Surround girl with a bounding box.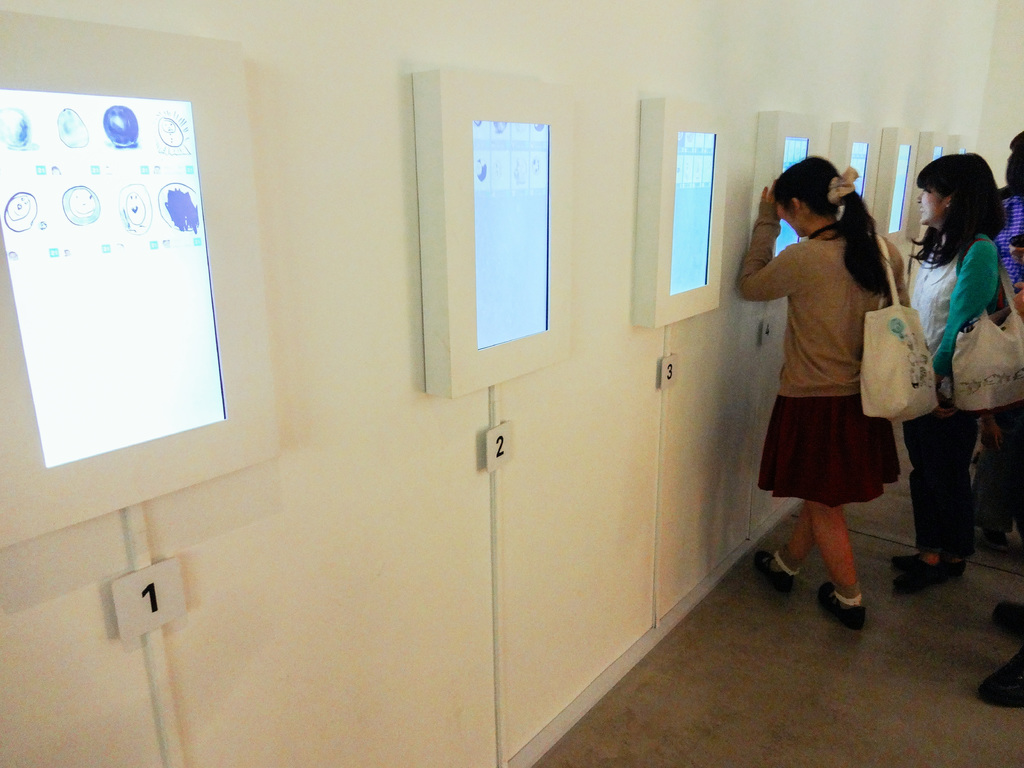
(left=735, top=154, right=910, bottom=636).
